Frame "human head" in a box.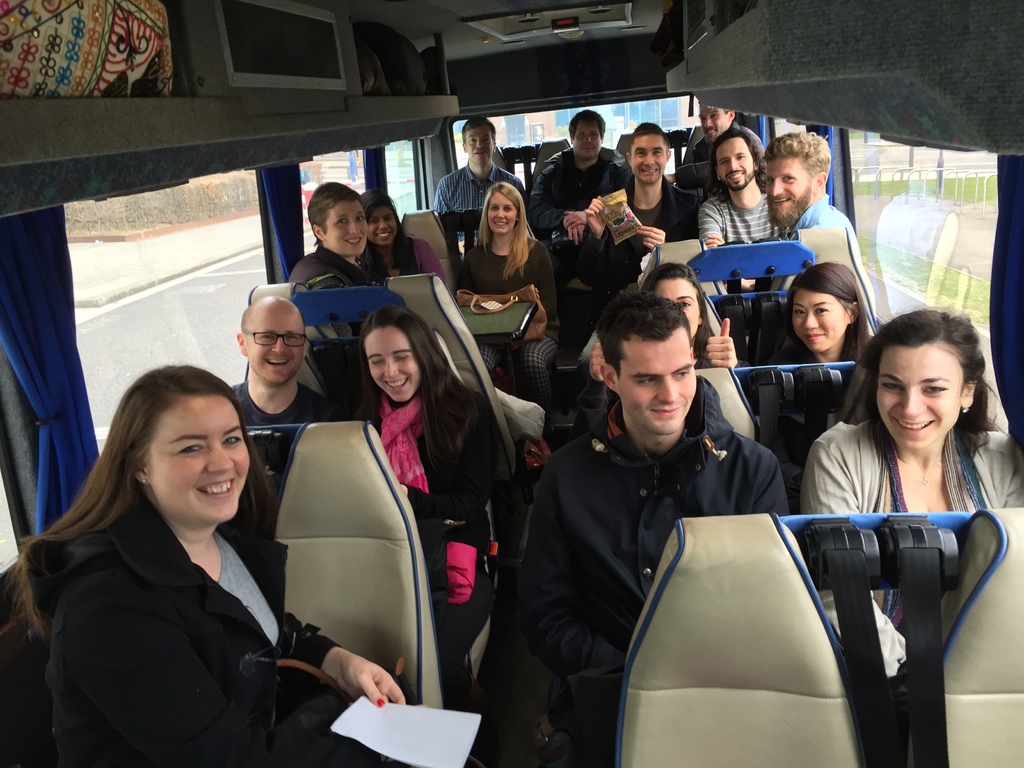
<bbox>698, 105, 738, 143</bbox>.
